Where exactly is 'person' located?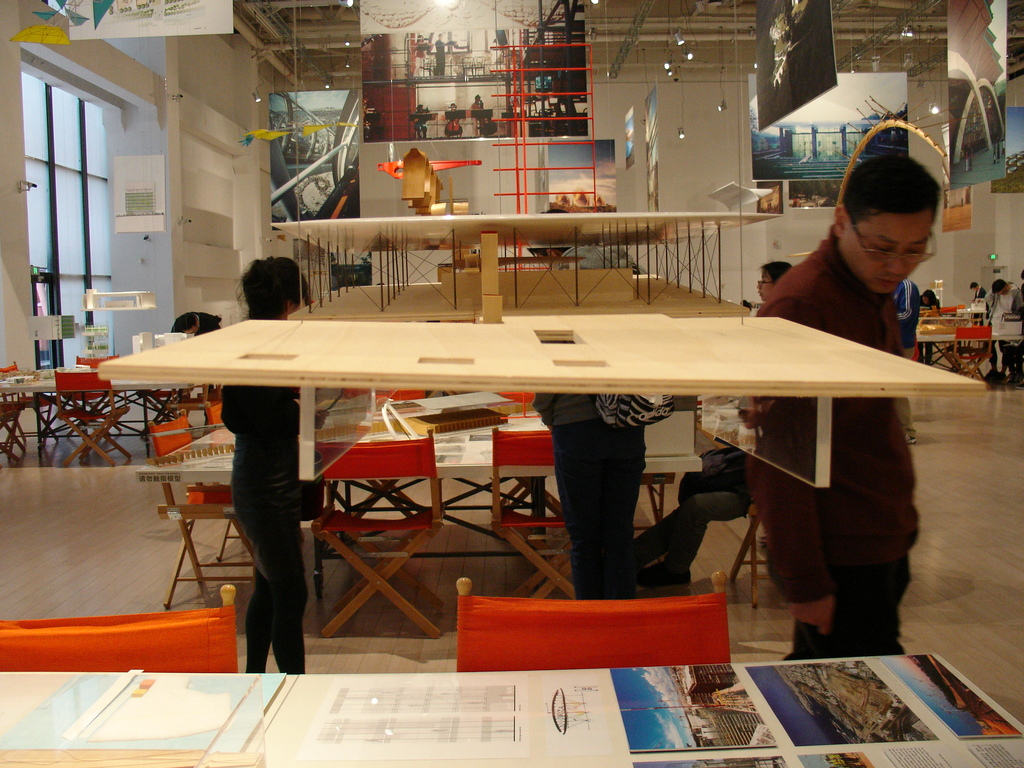
Its bounding box is detection(170, 314, 216, 335).
